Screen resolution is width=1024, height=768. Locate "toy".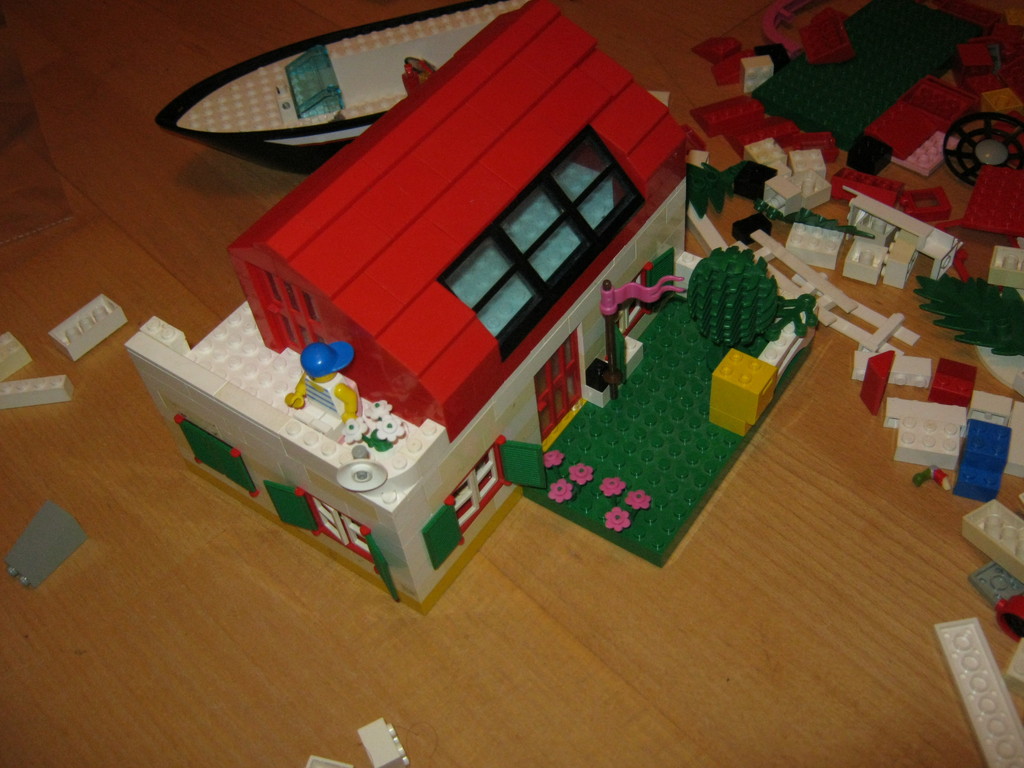
<bbox>956, 461, 1003, 501</bbox>.
